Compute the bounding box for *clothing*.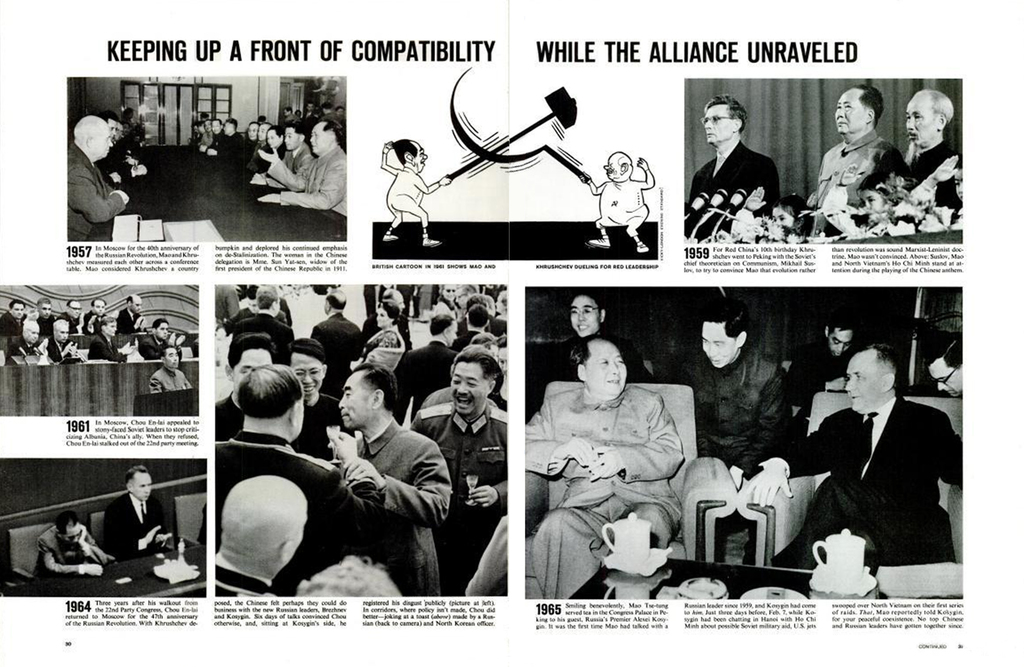
33, 525, 111, 584.
